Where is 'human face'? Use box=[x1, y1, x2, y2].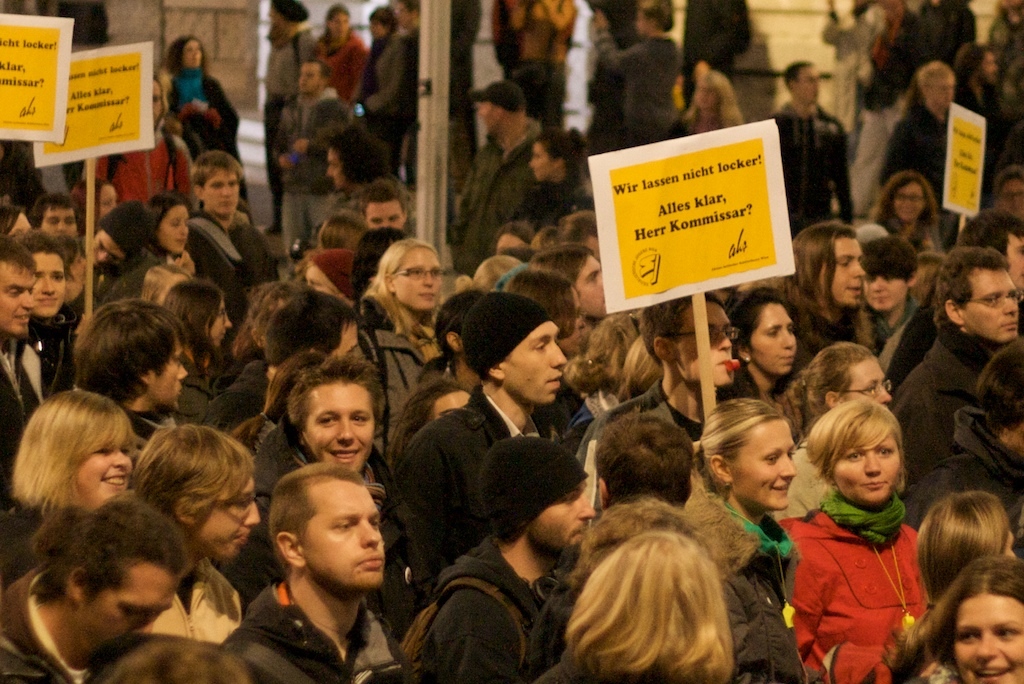
box=[493, 322, 562, 399].
